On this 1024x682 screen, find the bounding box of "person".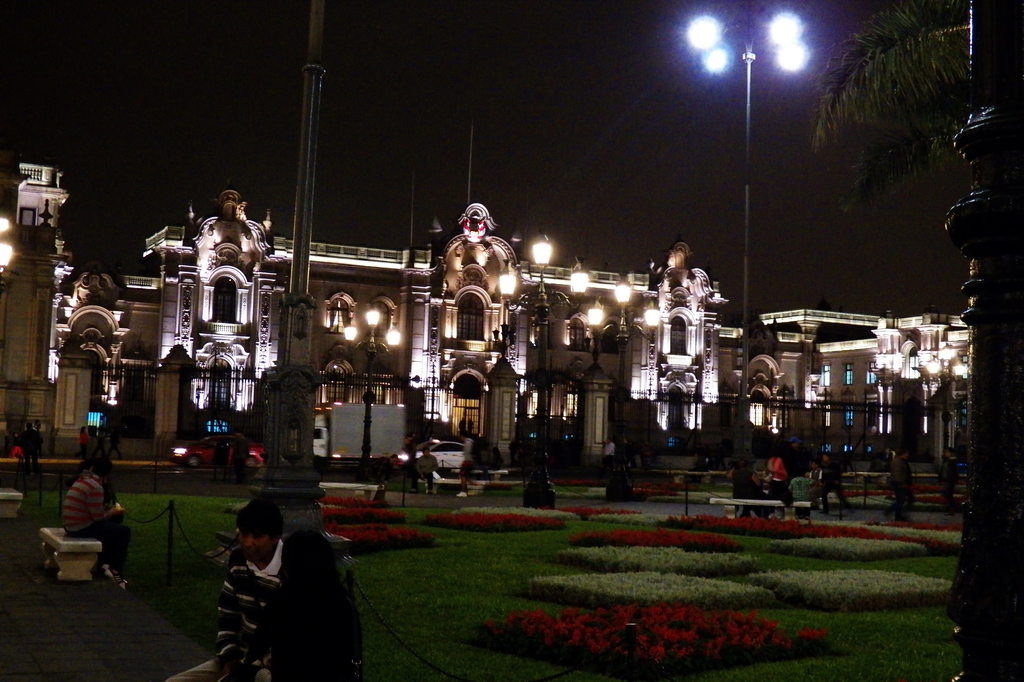
Bounding box: [x1=228, y1=426, x2=253, y2=484].
